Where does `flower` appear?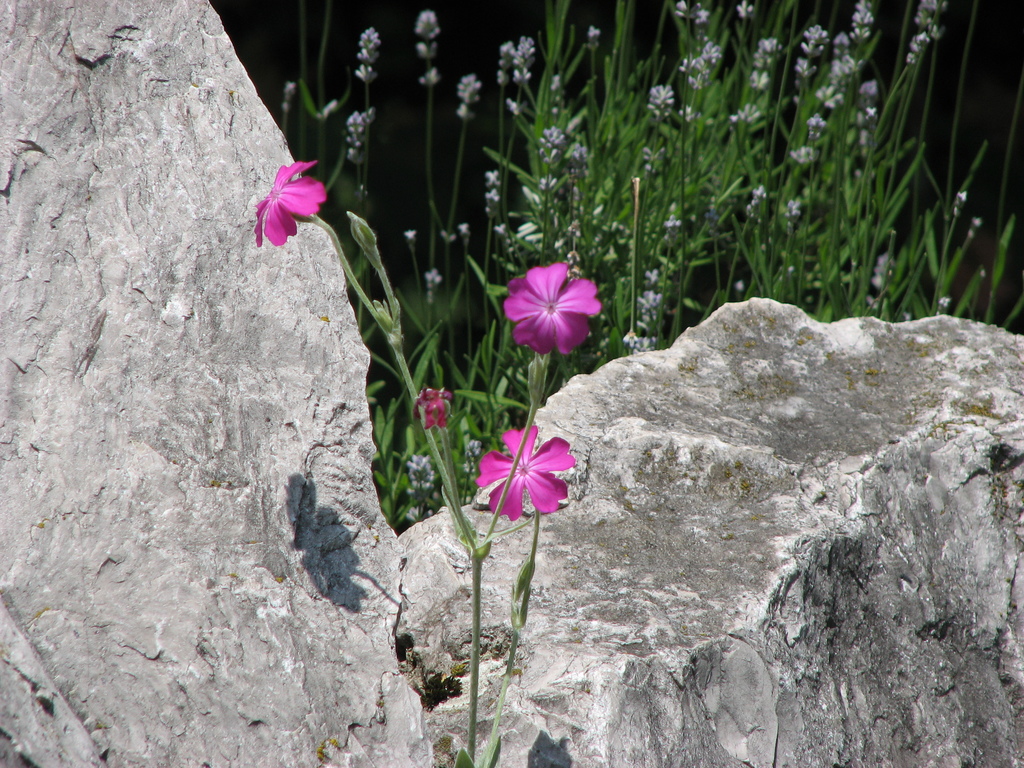
Appears at x1=427, y1=273, x2=437, y2=292.
